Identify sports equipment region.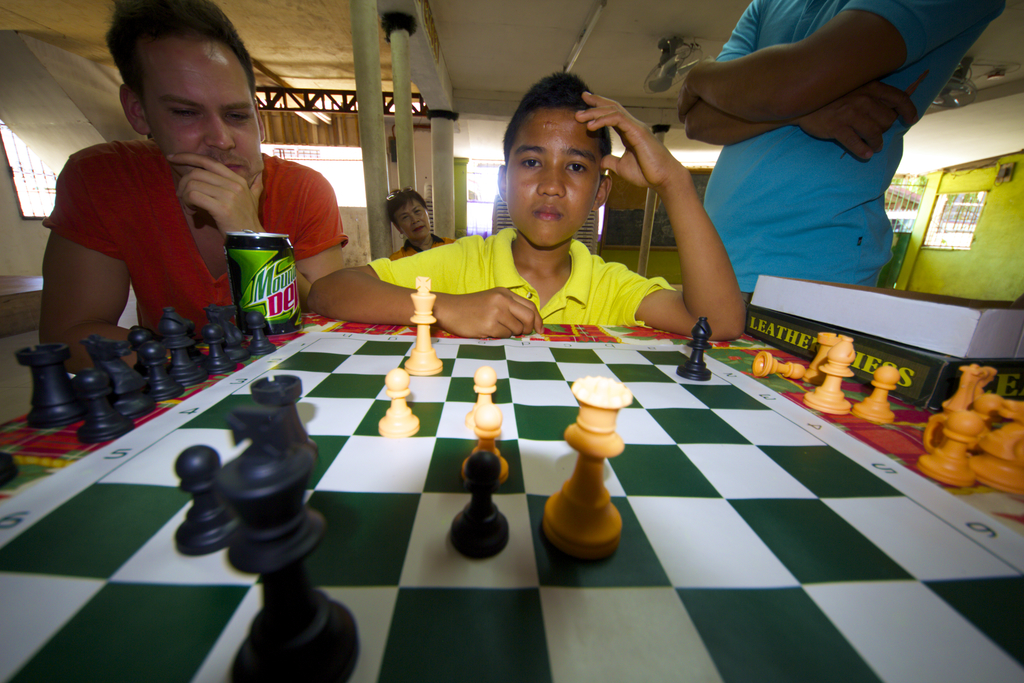
Region: {"x1": 253, "y1": 370, "x2": 322, "y2": 461}.
